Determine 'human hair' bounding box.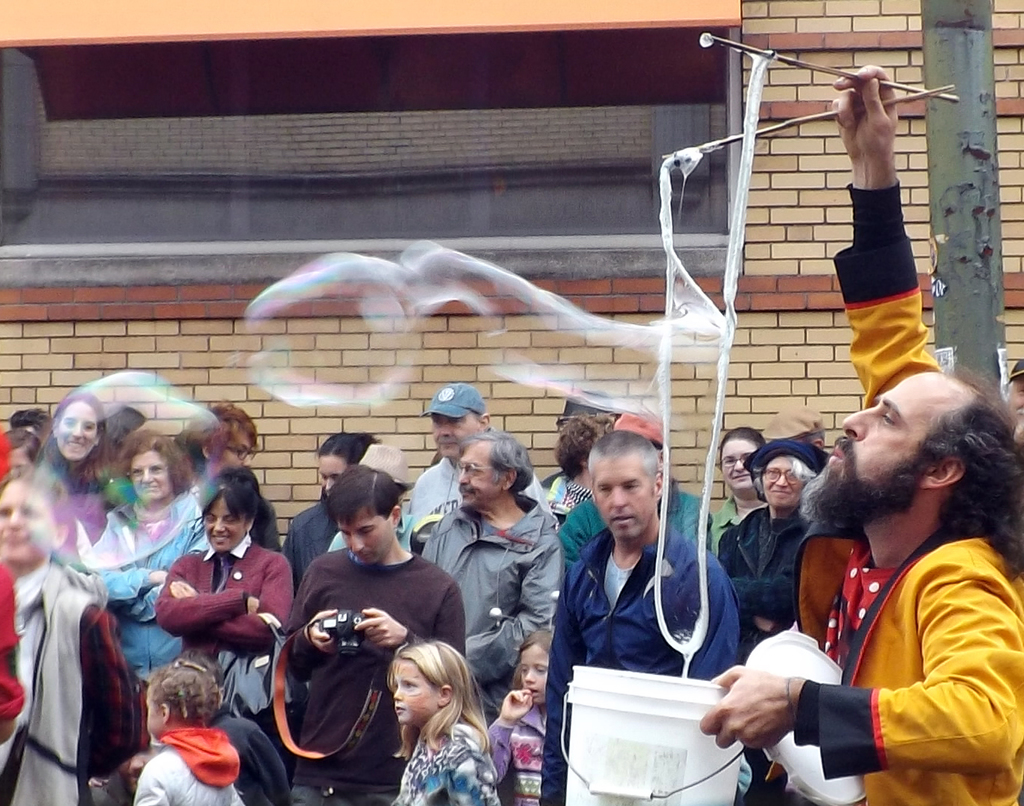
Determined: bbox=(376, 646, 484, 778).
